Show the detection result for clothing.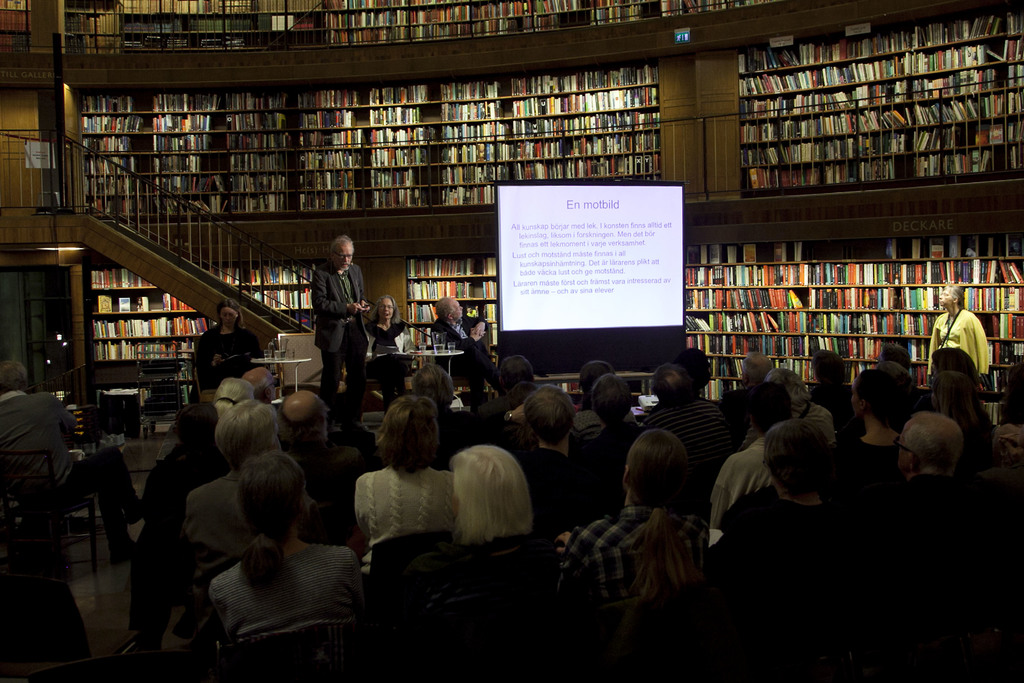
box(934, 304, 991, 383).
